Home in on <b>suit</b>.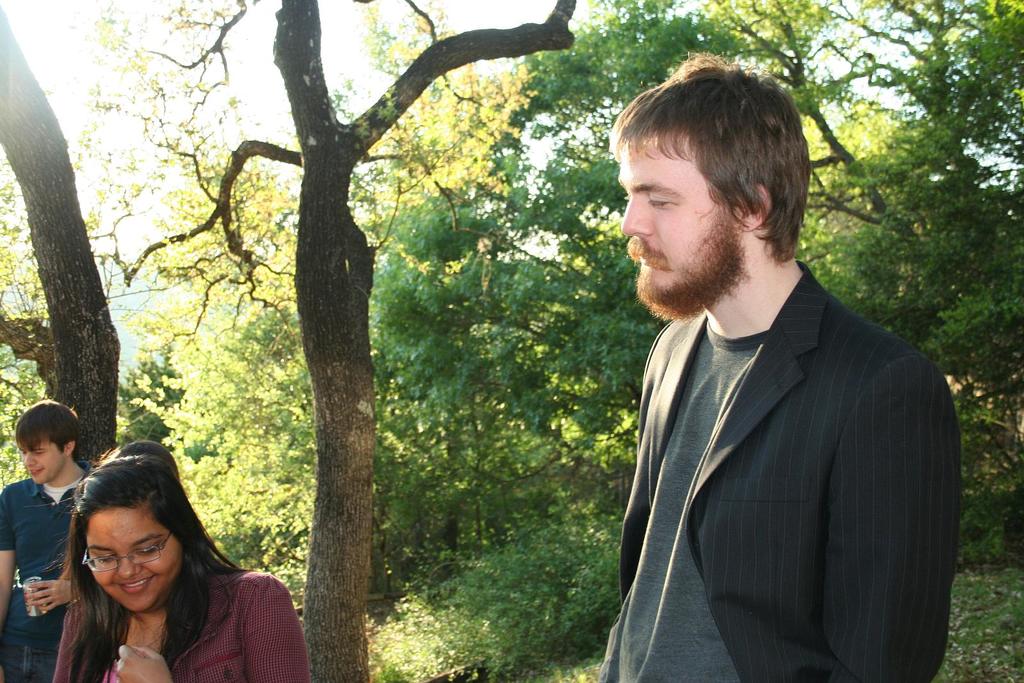
Homed in at pyautogui.locateOnScreen(585, 183, 968, 671).
